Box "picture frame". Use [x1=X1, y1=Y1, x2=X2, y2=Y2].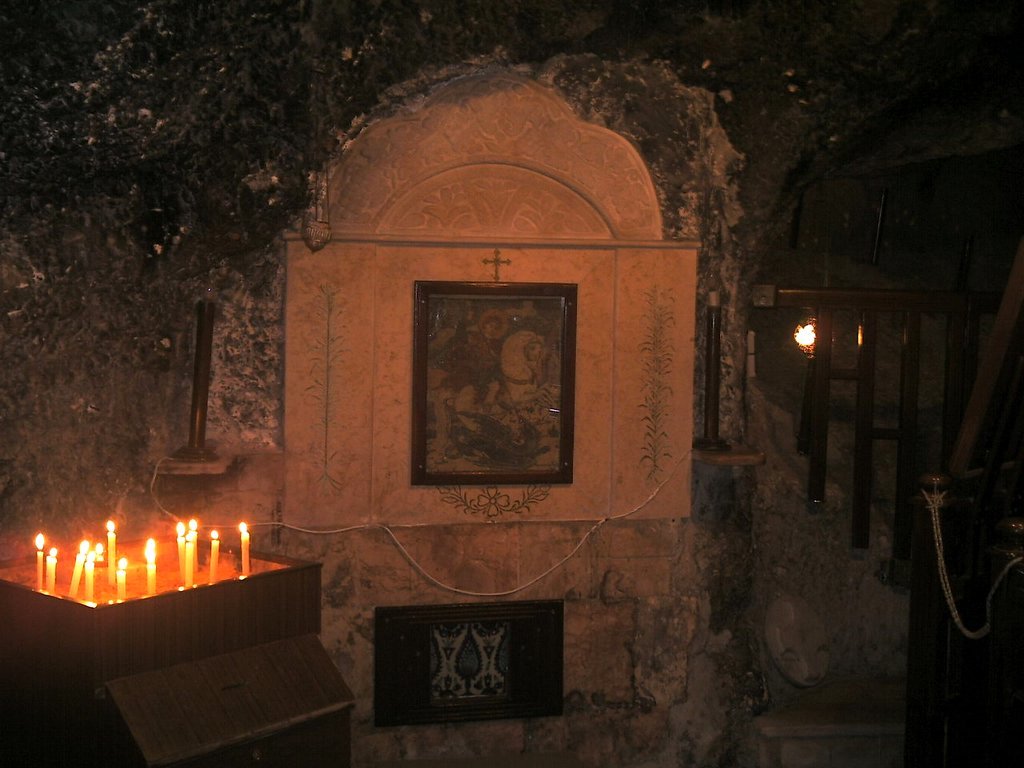
[x1=380, y1=246, x2=594, y2=512].
